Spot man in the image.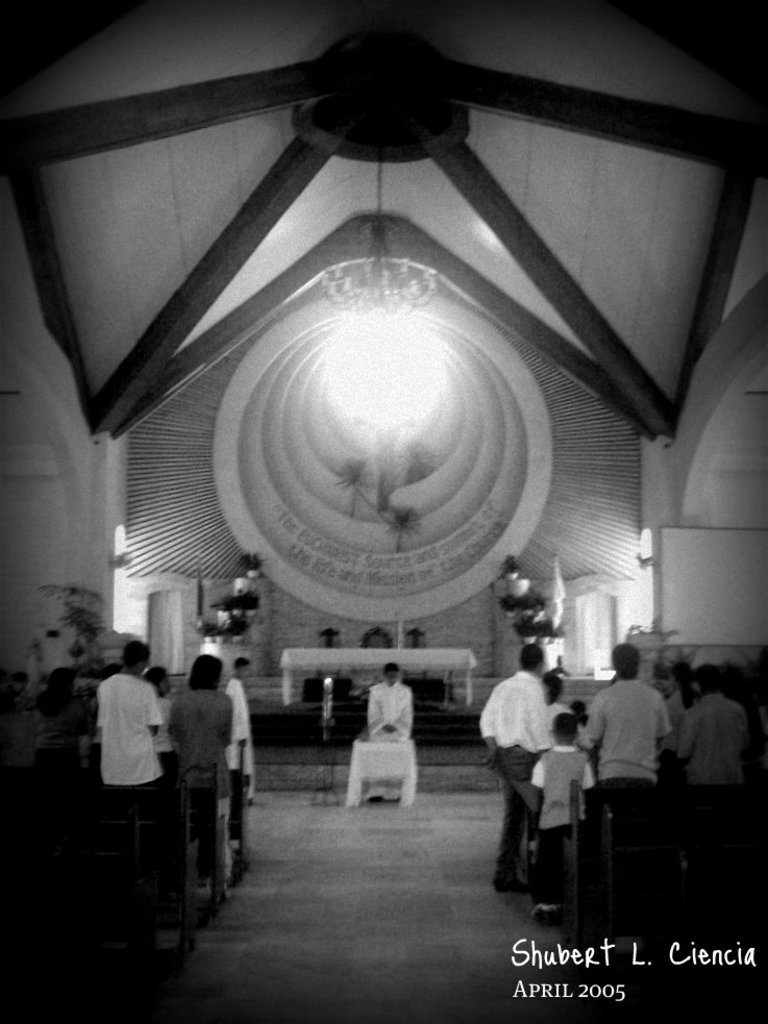
man found at l=477, t=645, r=552, b=899.
